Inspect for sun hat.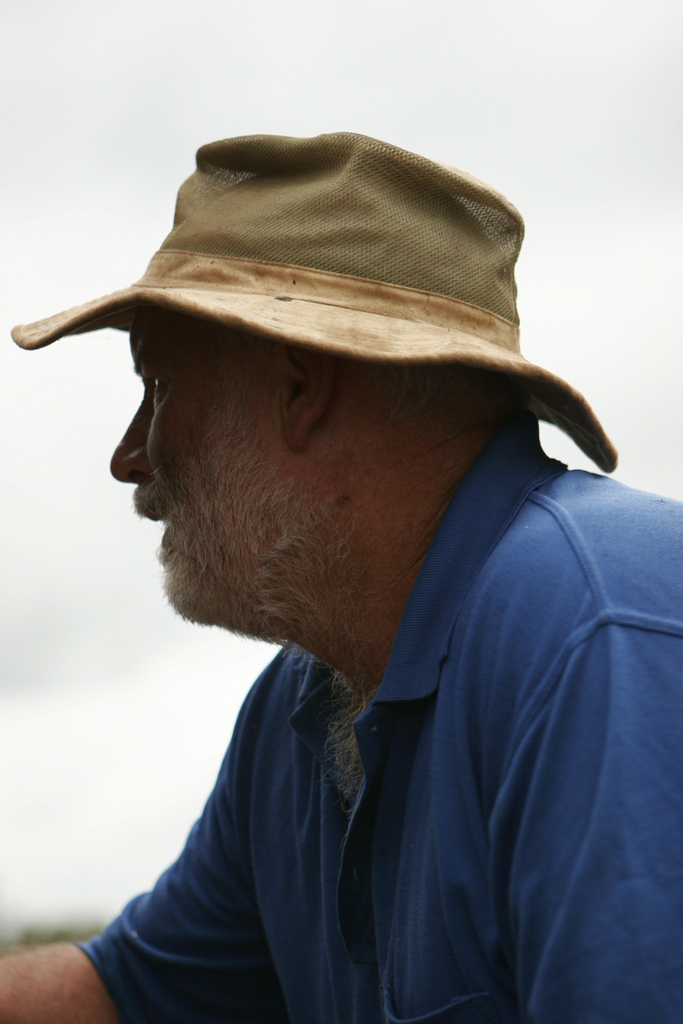
Inspection: 5 135 623 483.
